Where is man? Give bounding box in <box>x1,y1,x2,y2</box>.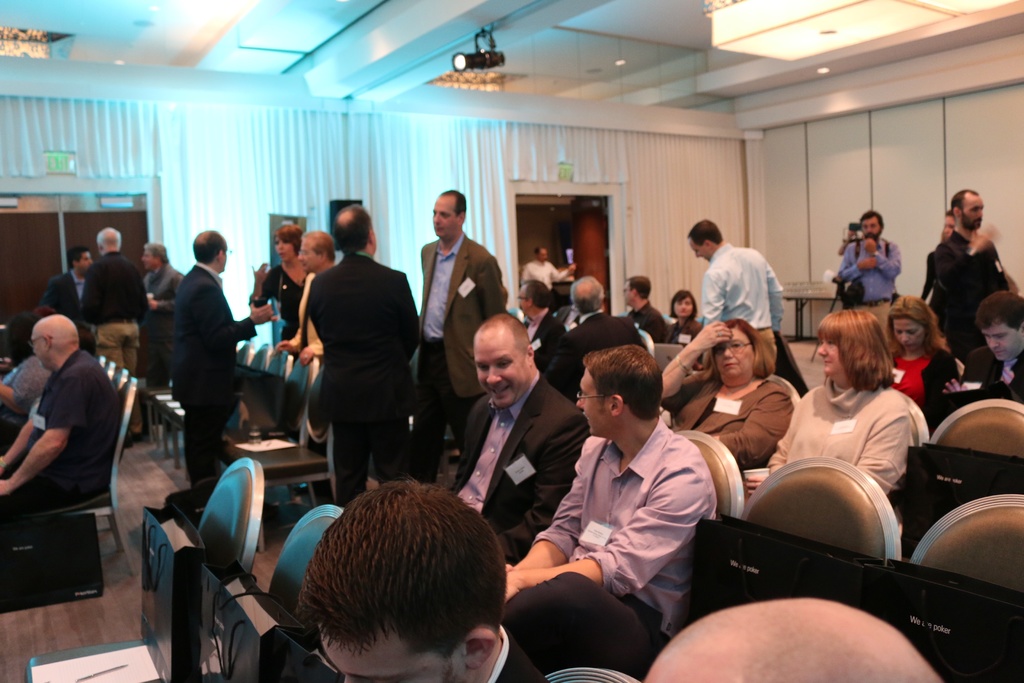
<box>541,277,643,354</box>.
